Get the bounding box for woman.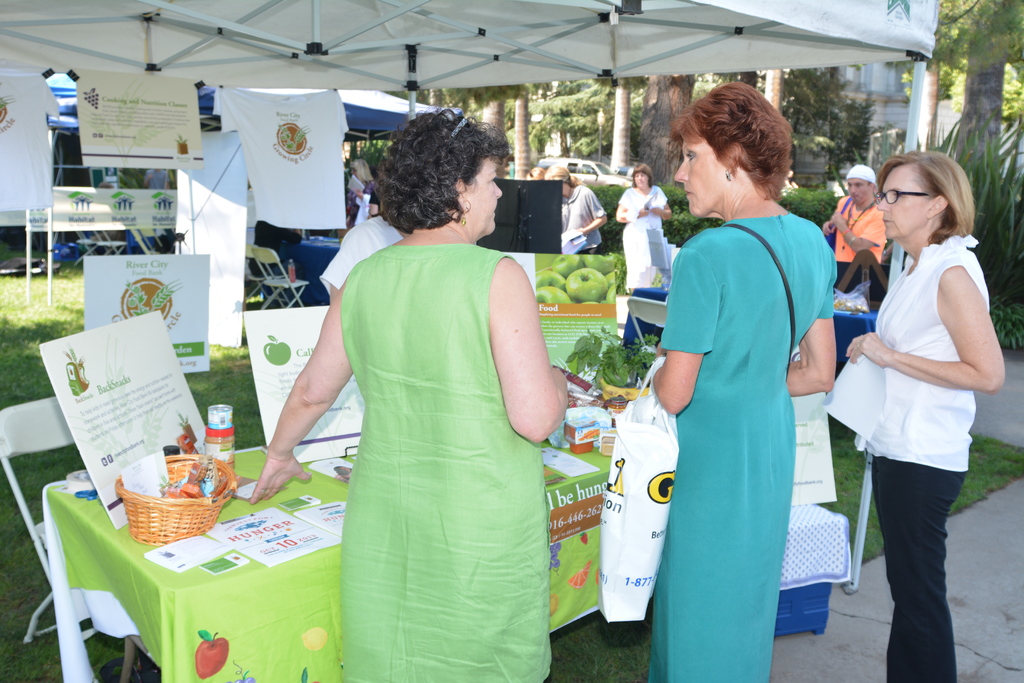
pyautogui.locateOnScreen(617, 163, 675, 293).
